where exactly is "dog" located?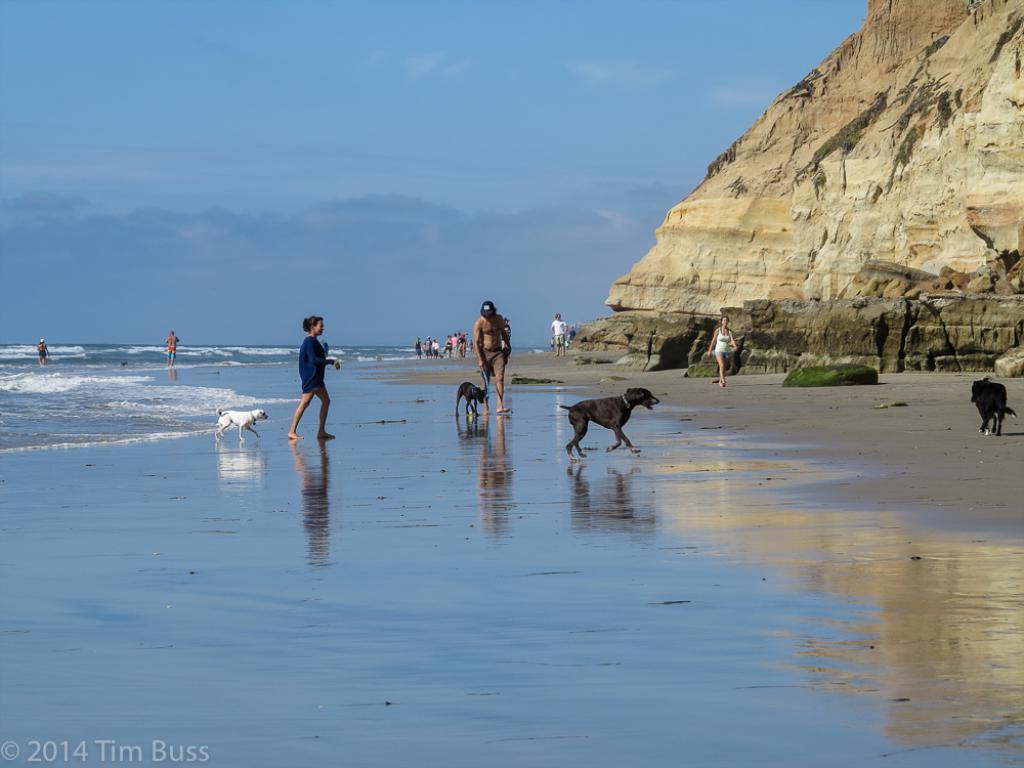
Its bounding box is Rect(973, 378, 1016, 436).
